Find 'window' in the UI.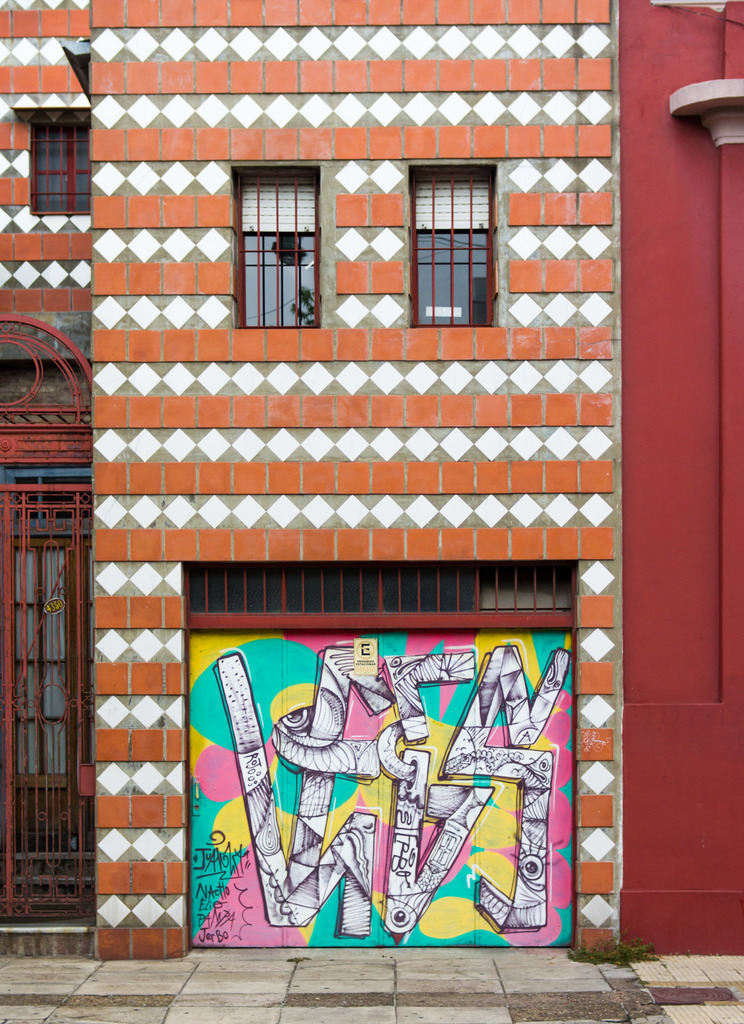
UI element at [407, 165, 506, 330].
